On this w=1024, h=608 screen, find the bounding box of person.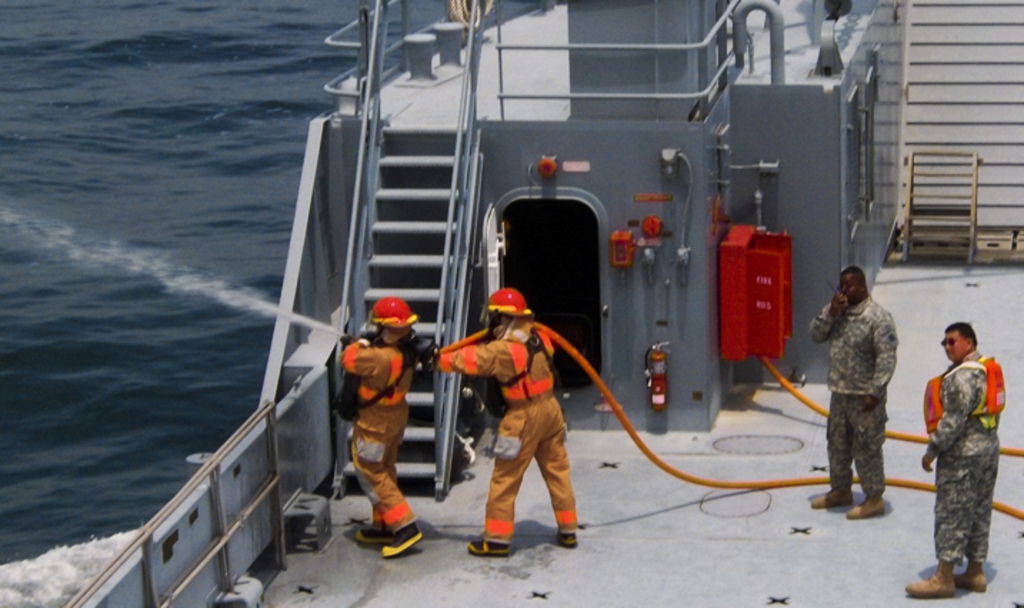
Bounding box: detection(908, 323, 1005, 594).
